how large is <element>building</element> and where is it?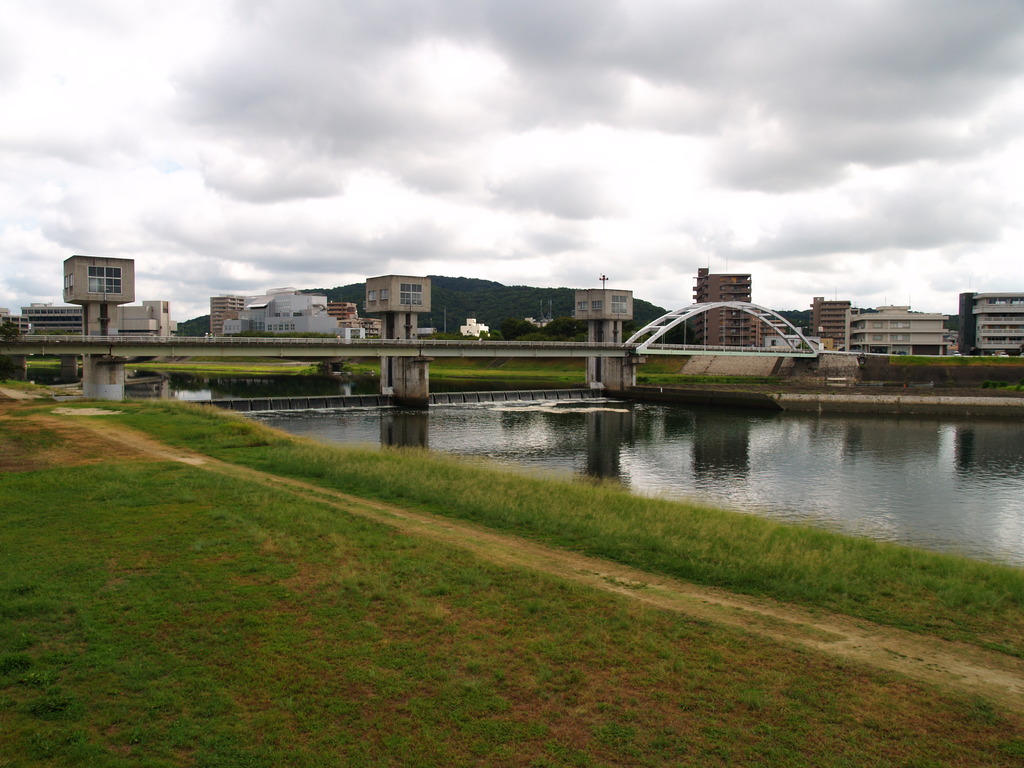
Bounding box: select_region(688, 265, 756, 346).
